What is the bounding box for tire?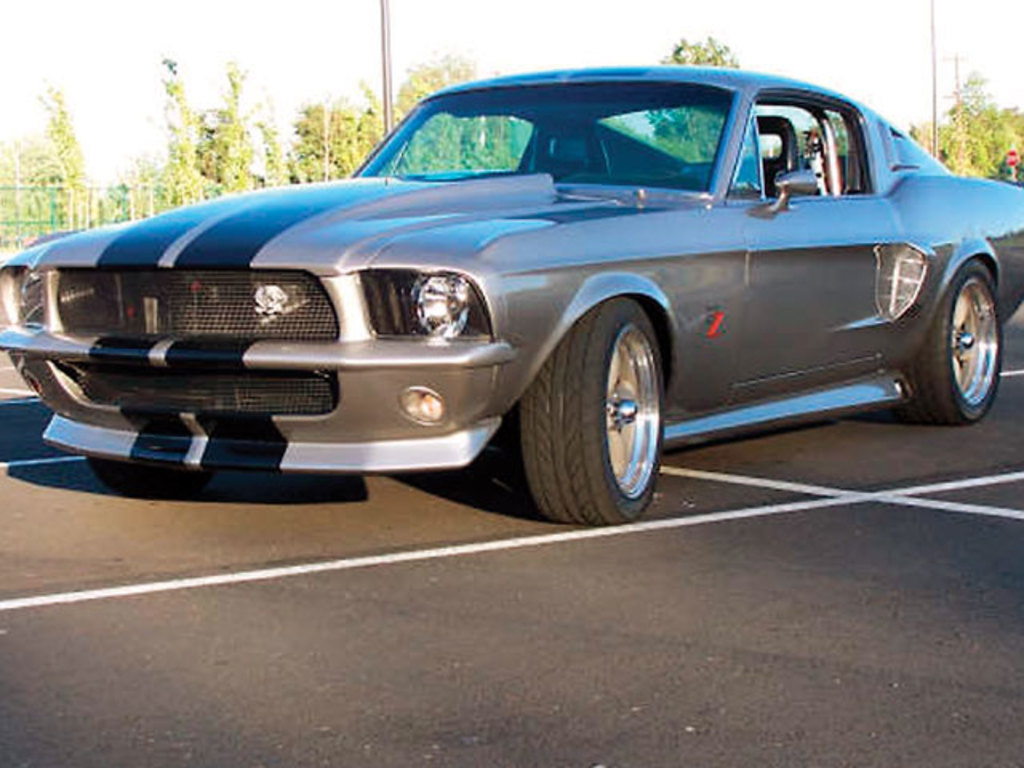
(x1=899, y1=259, x2=1003, y2=424).
